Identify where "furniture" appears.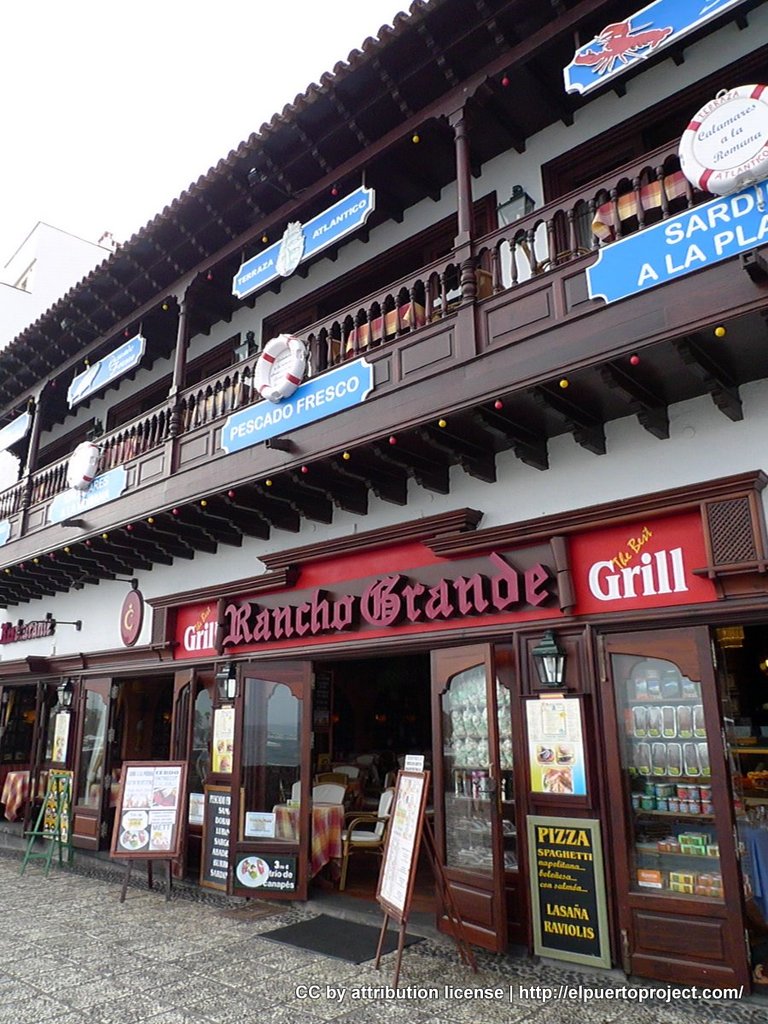
Appears at box(186, 381, 258, 425).
